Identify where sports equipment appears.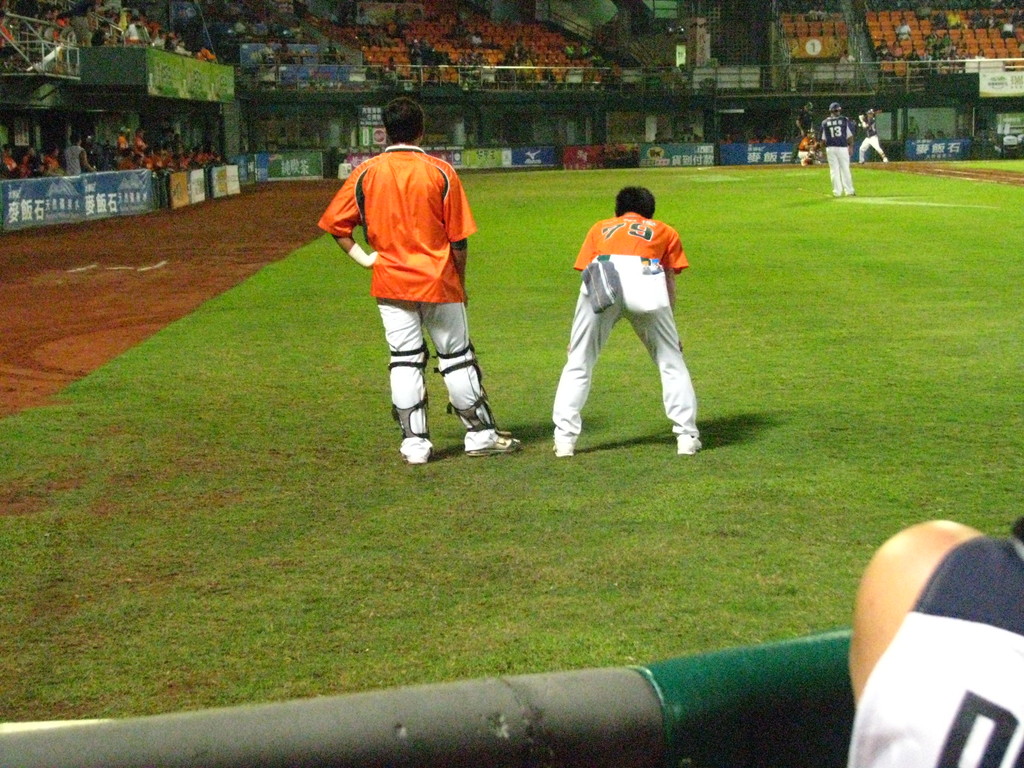
Appears at <box>349,245,378,269</box>.
